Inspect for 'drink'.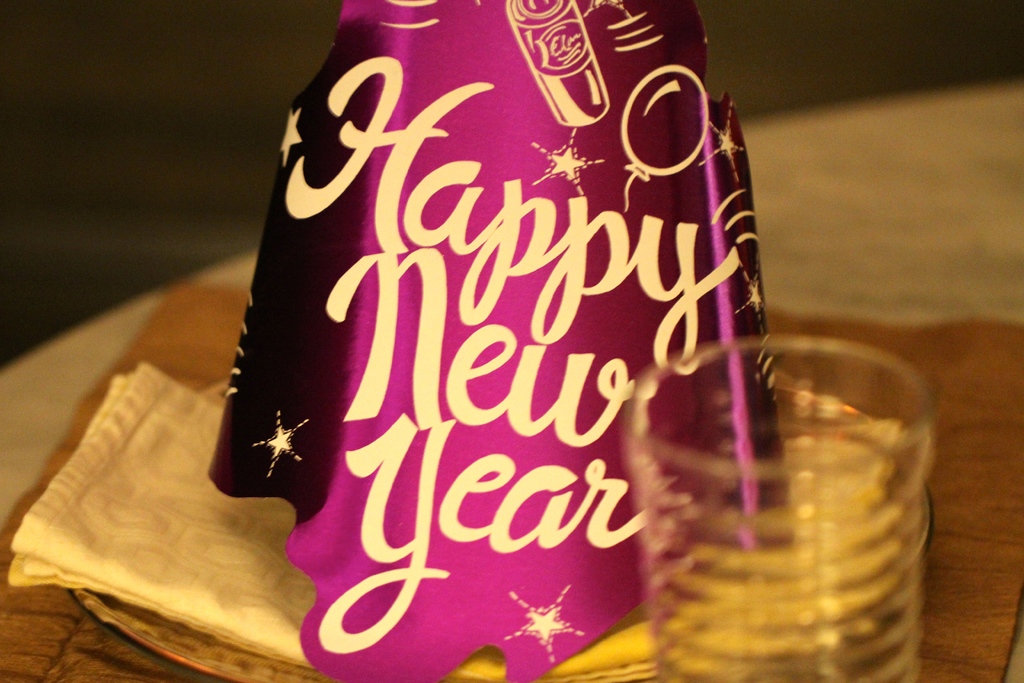
Inspection: x1=635, y1=306, x2=945, y2=682.
